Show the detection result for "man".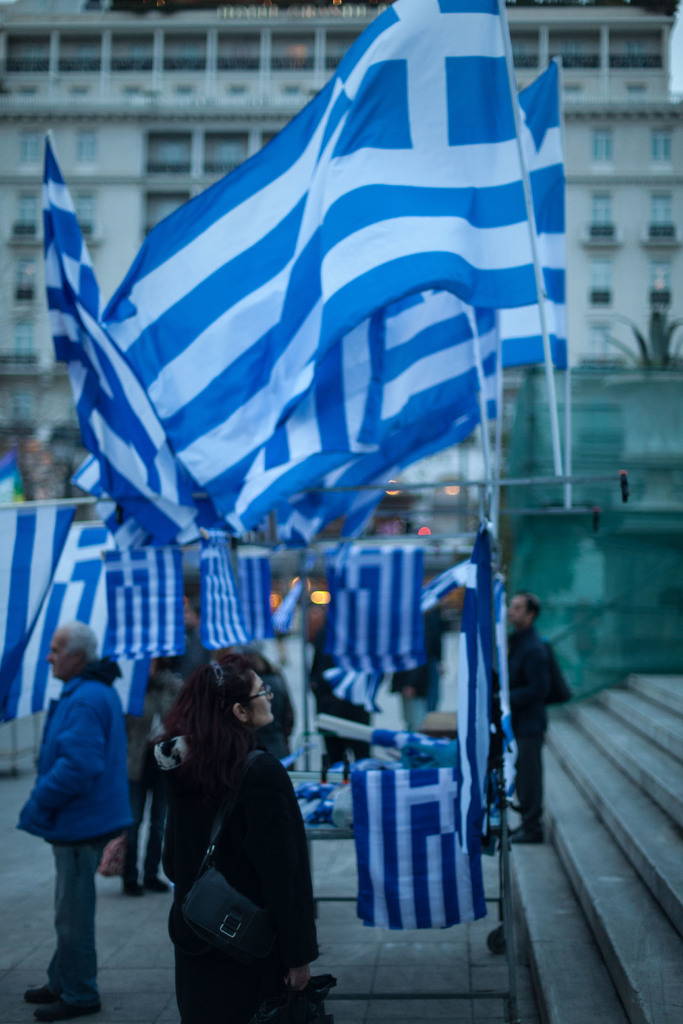
BBox(174, 575, 210, 681).
